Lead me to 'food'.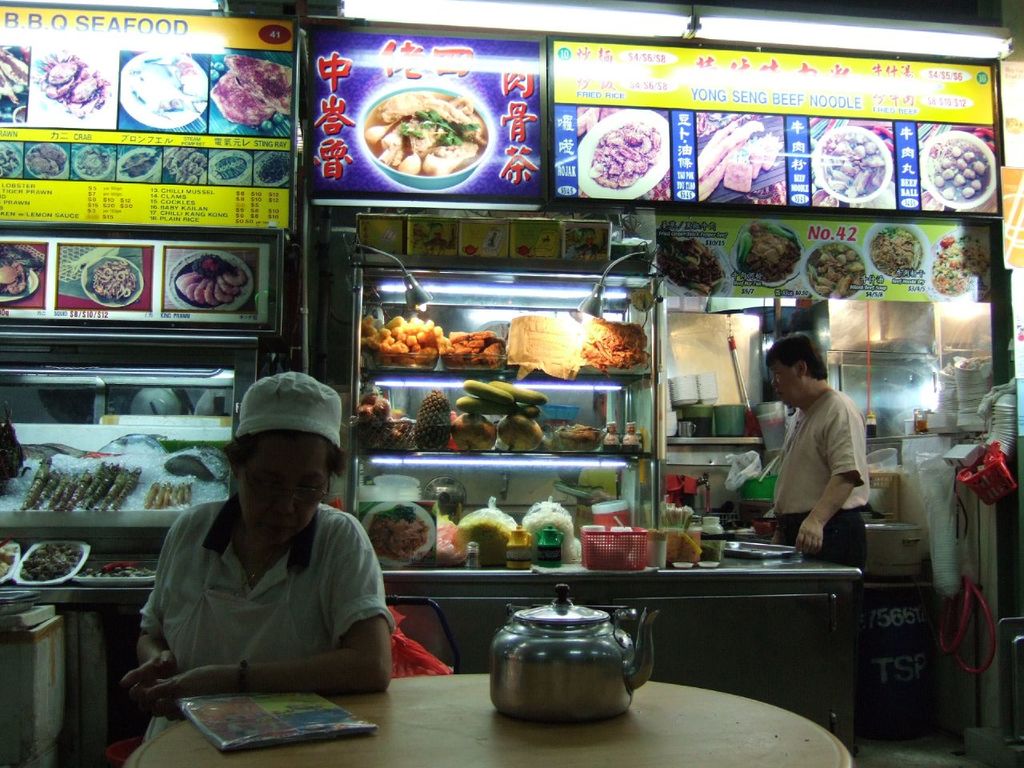
Lead to (16,540,82,582).
